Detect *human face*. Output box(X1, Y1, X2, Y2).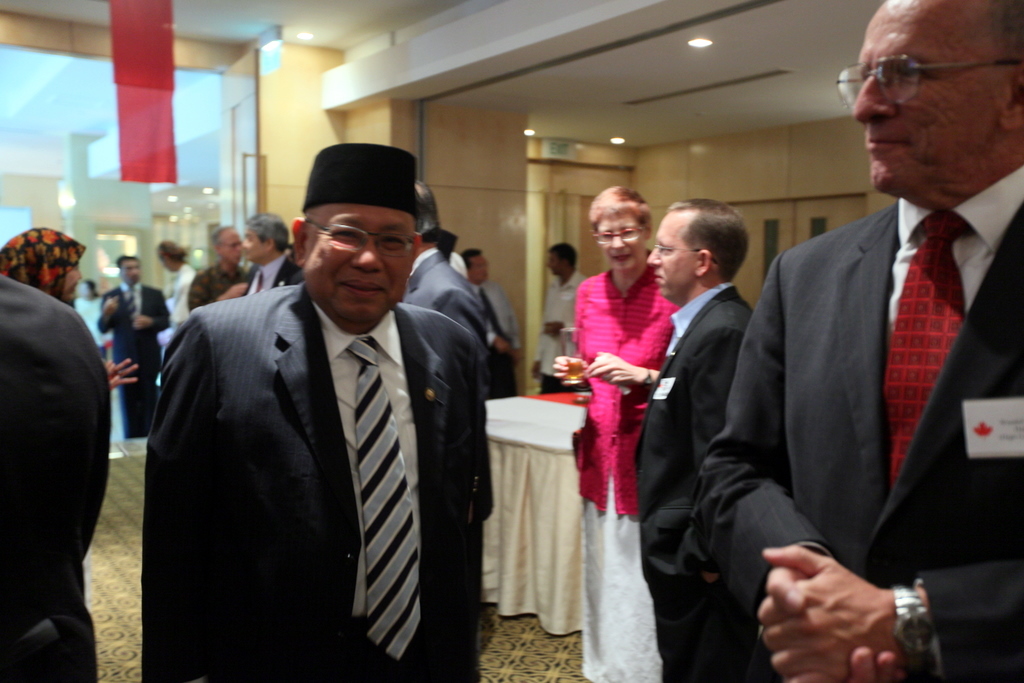
box(467, 250, 490, 283).
